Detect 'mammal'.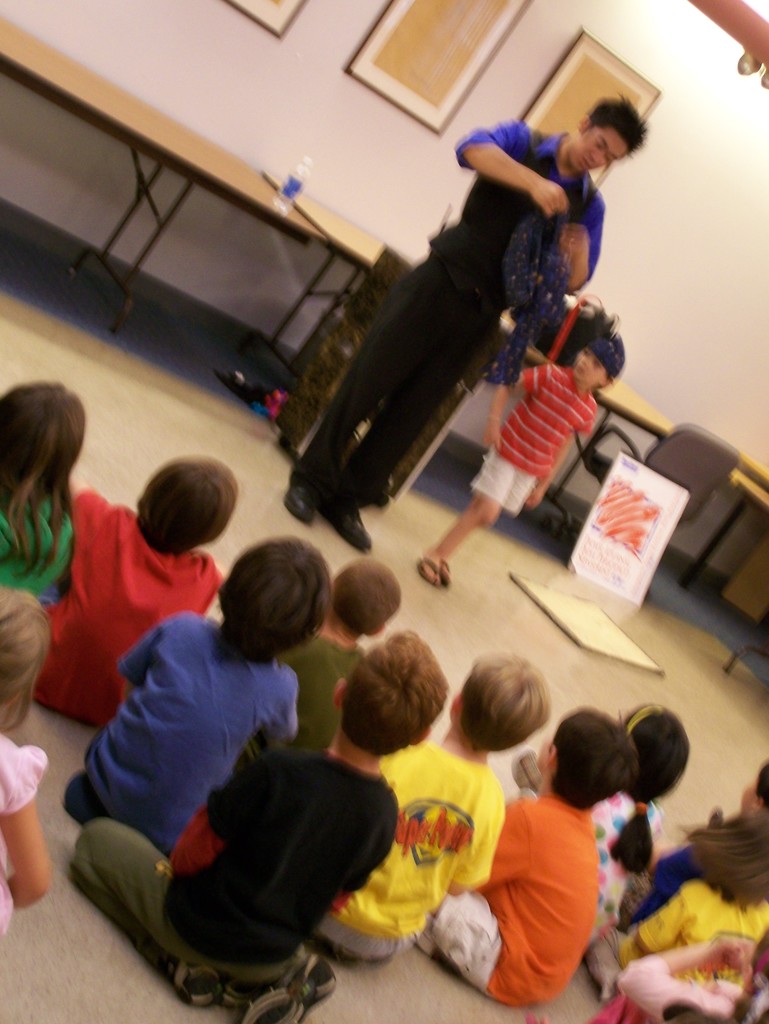
Detected at 276/97/644/552.
